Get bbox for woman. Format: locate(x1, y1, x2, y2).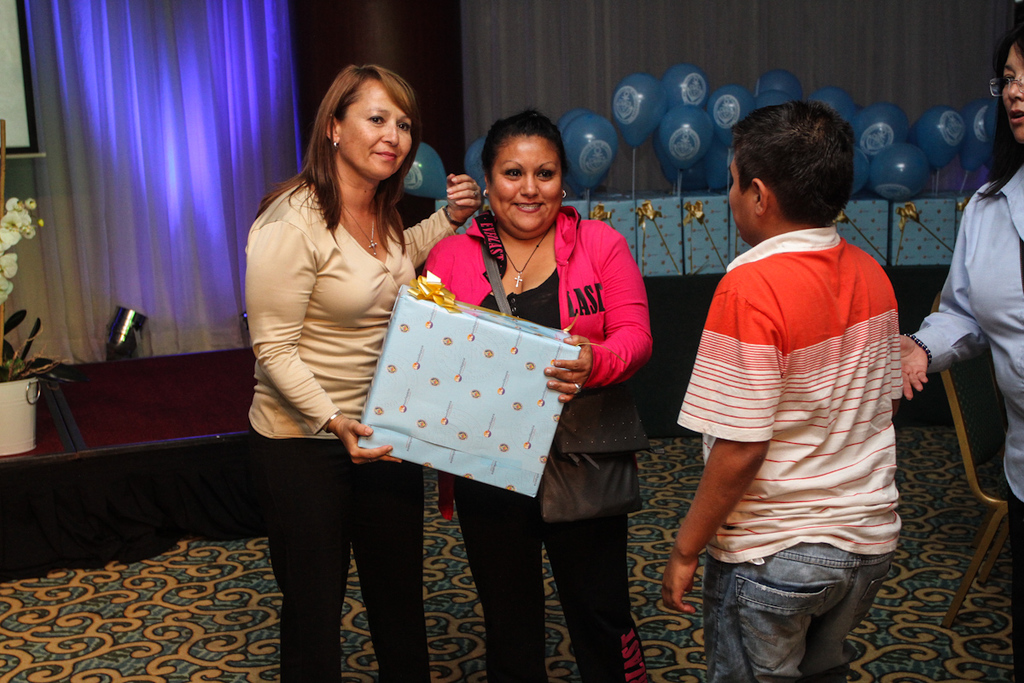
locate(218, 57, 453, 645).
